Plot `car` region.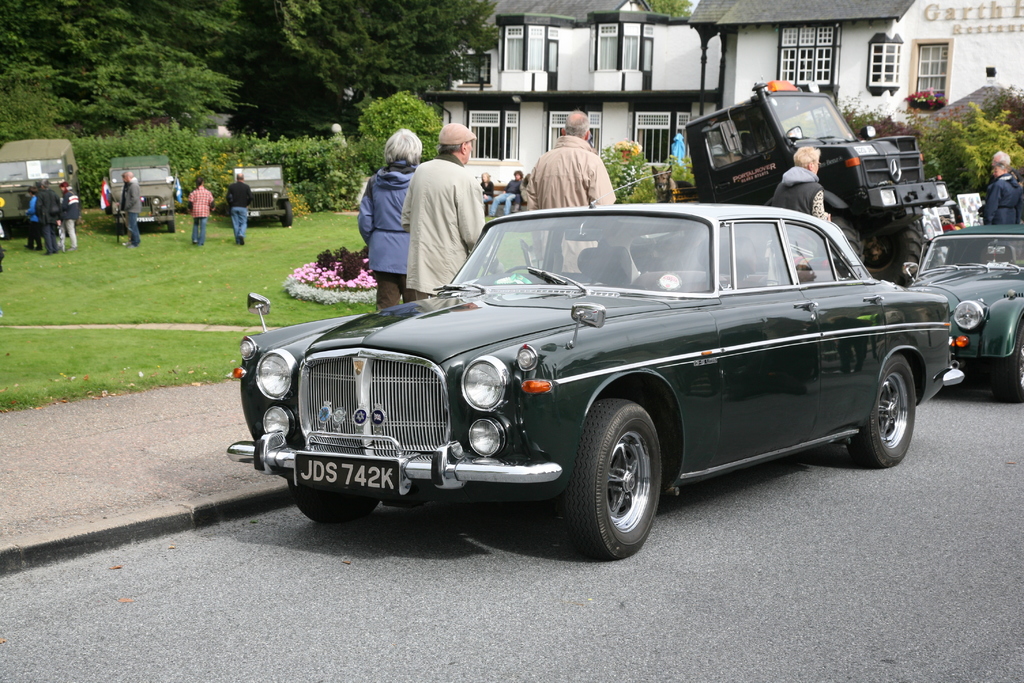
Plotted at x1=903 y1=229 x2=1023 y2=399.
